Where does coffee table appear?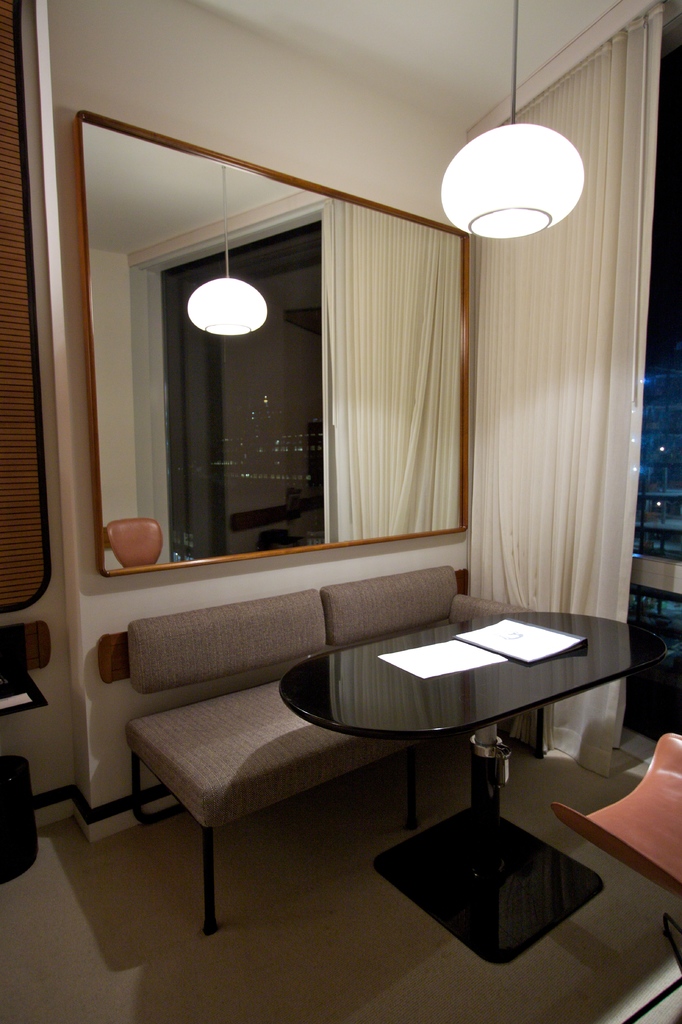
Appears at (245,627,653,962).
